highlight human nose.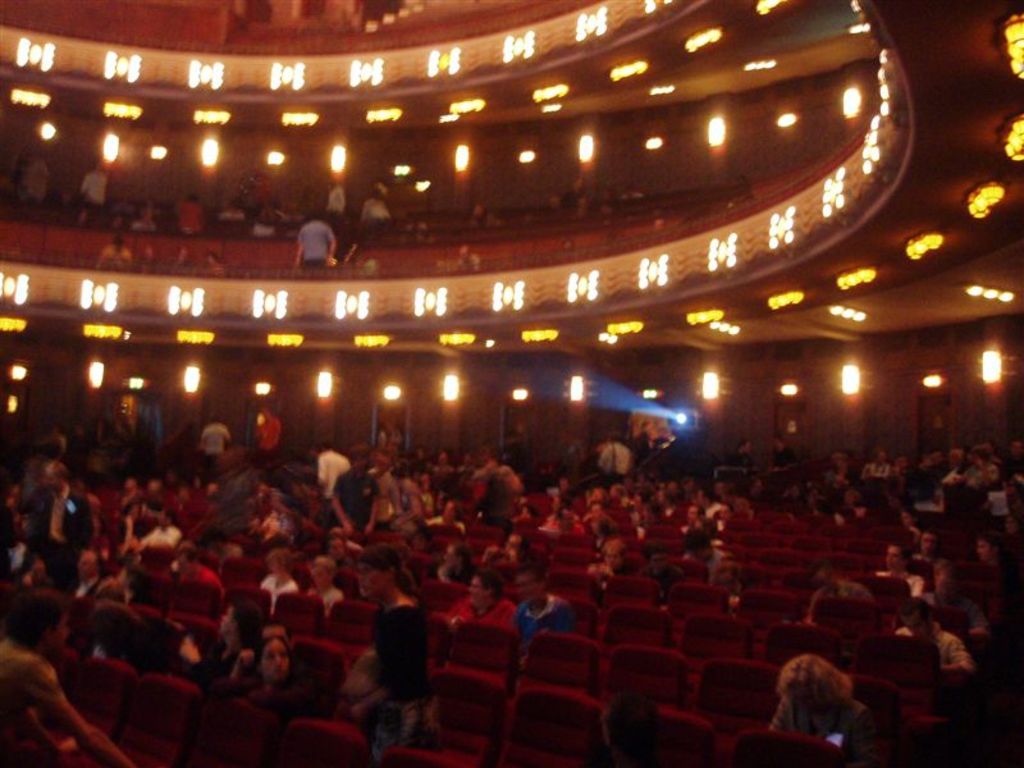
Highlighted region: [274, 652, 285, 663].
